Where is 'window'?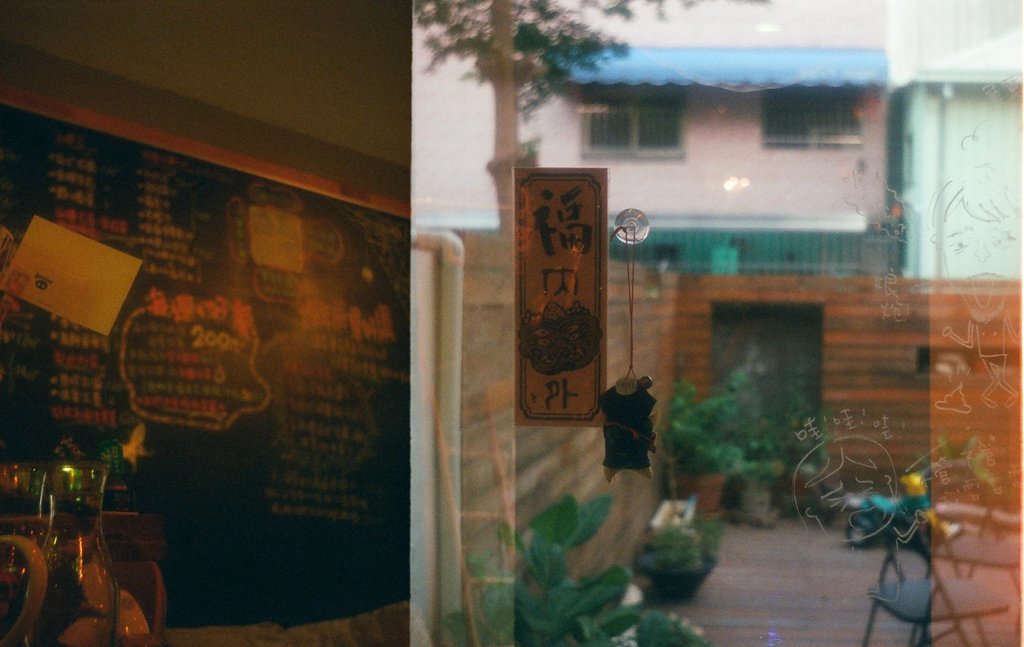
[x1=574, y1=78, x2=689, y2=159].
